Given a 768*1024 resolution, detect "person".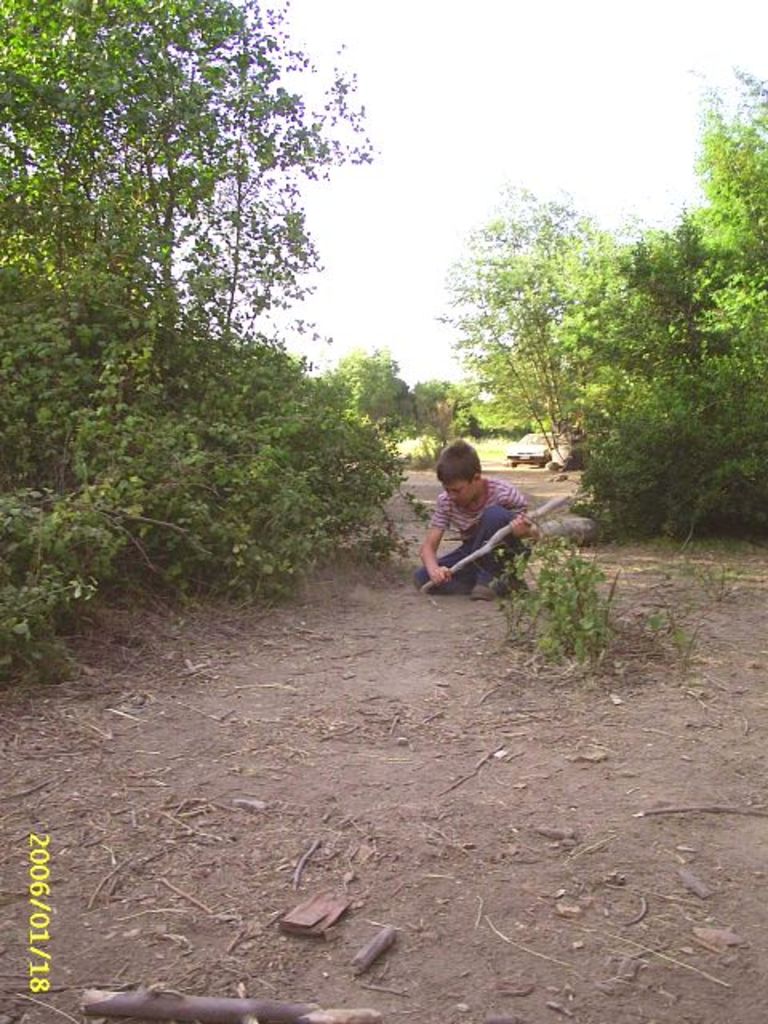
<region>410, 434, 546, 603</region>.
